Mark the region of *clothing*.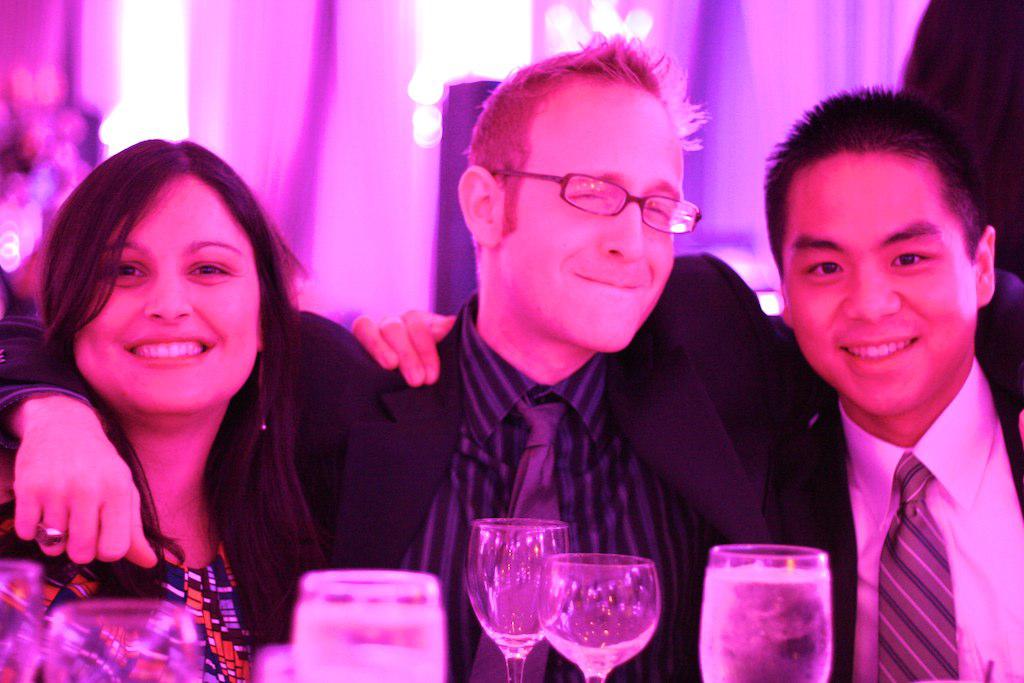
Region: (735, 382, 1023, 682).
